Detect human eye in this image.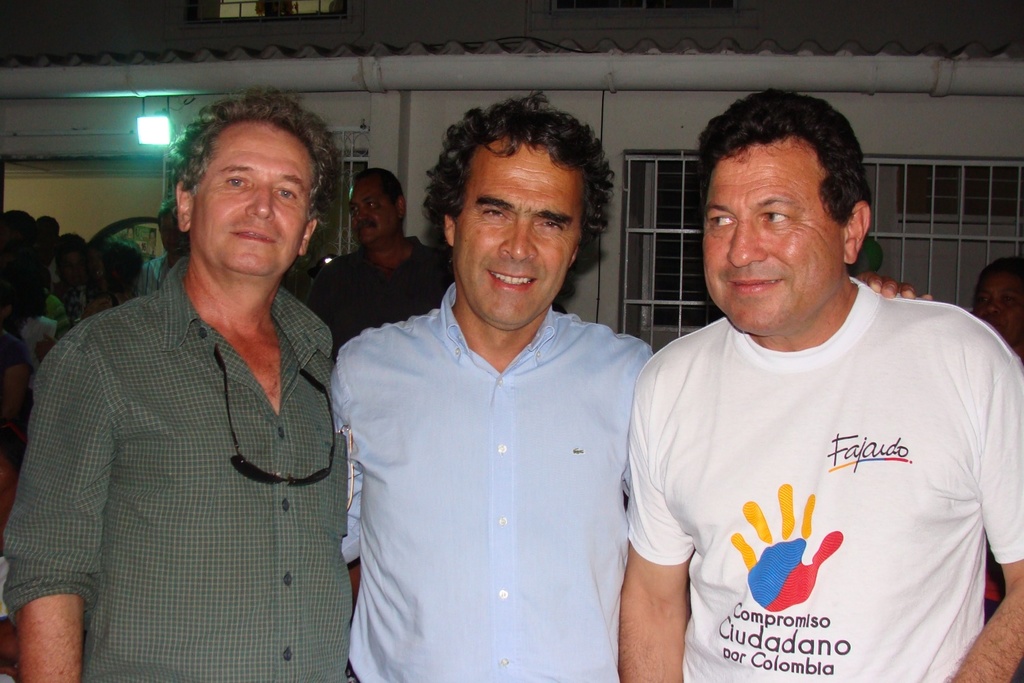
Detection: box(1001, 294, 1018, 304).
